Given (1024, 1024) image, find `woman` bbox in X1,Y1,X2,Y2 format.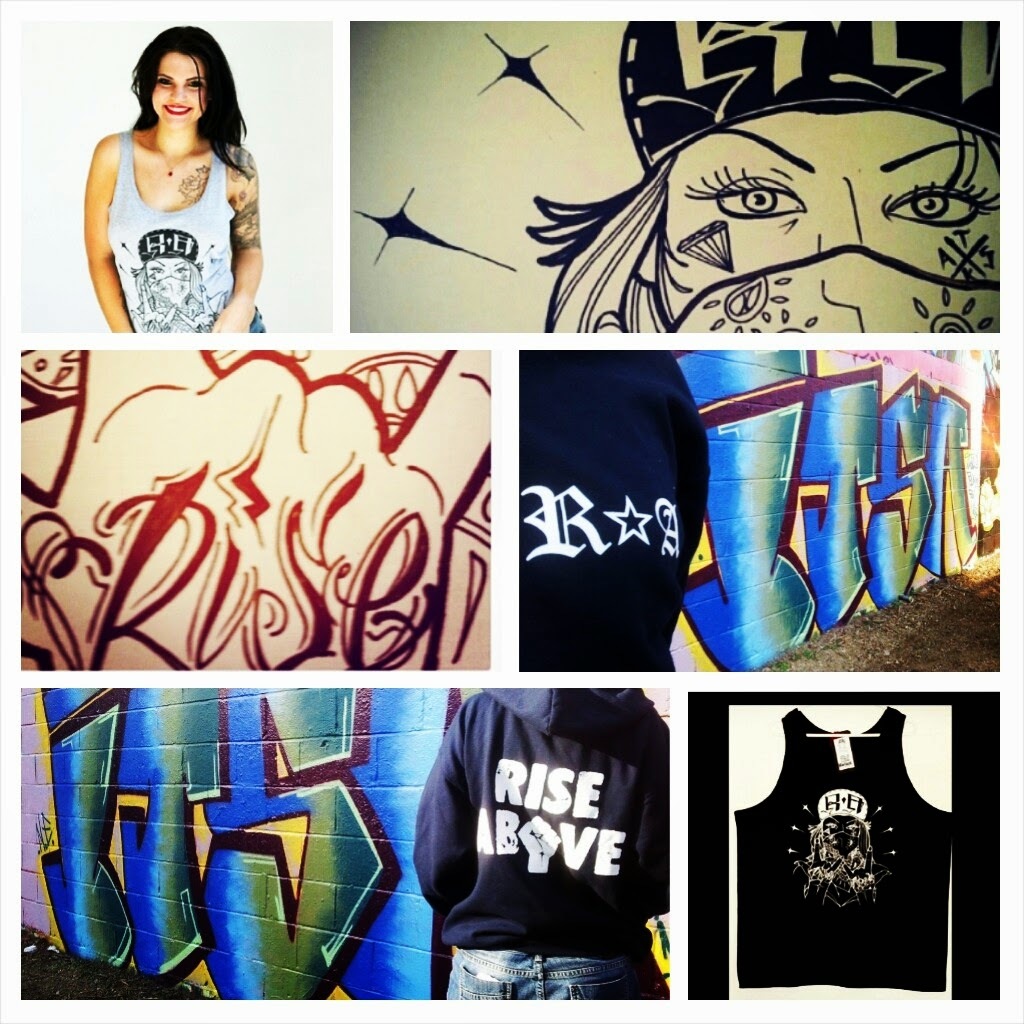
80,13,263,346.
